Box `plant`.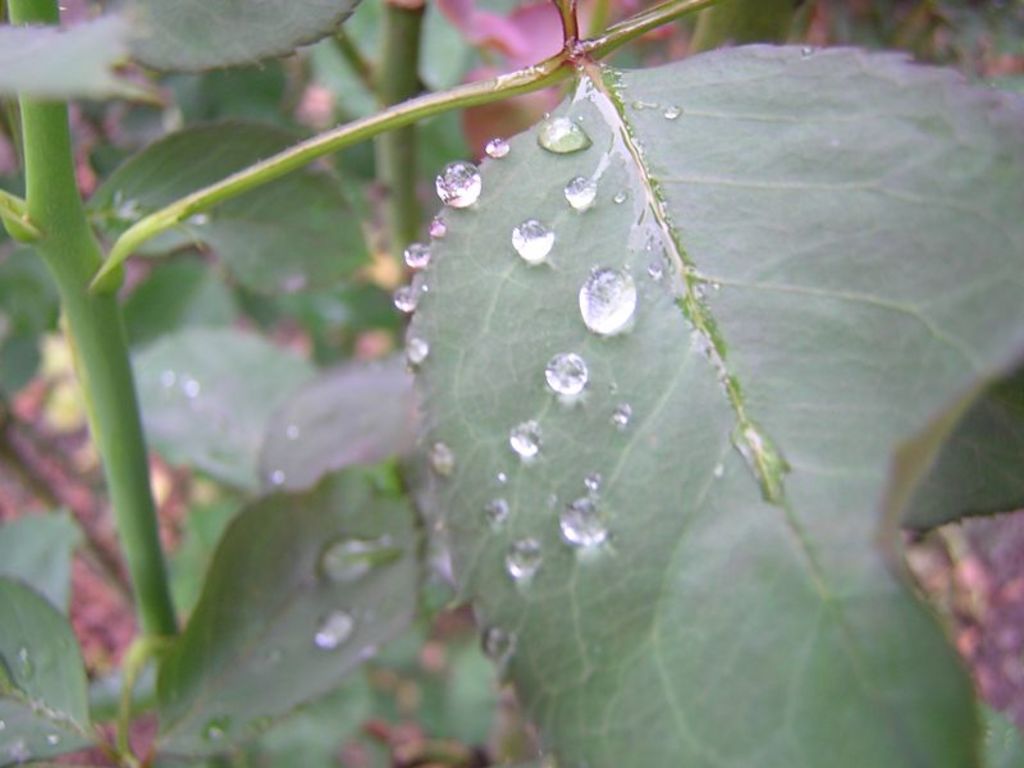
bbox(5, 22, 1023, 767).
